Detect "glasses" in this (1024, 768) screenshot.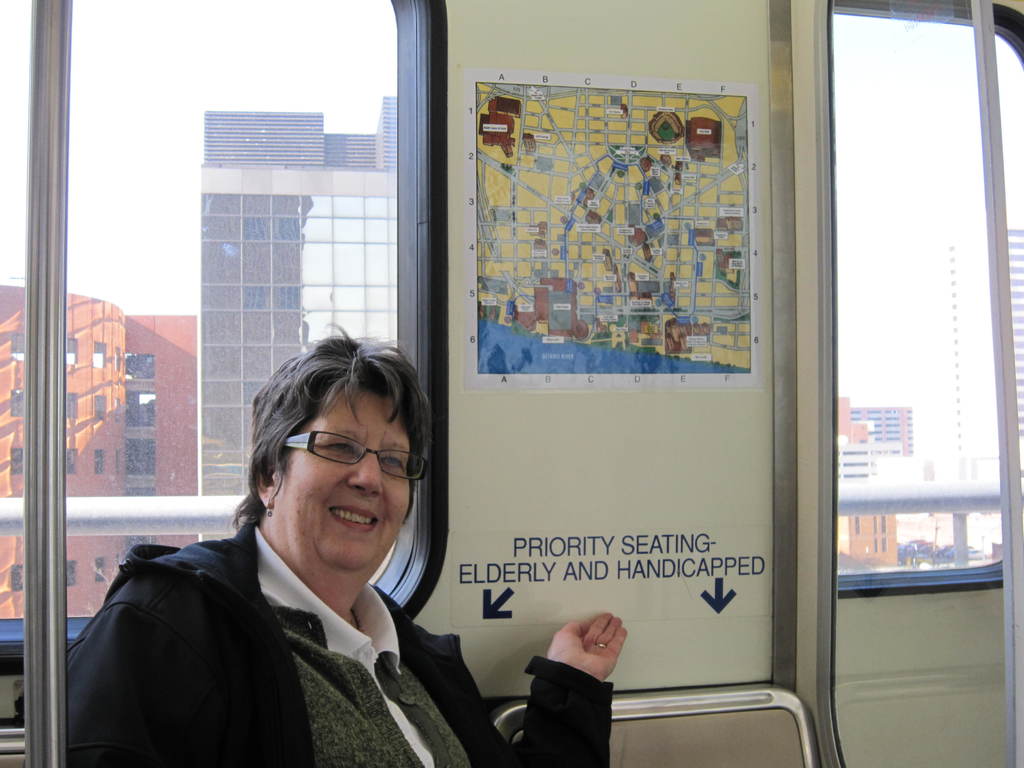
Detection: bbox(282, 434, 424, 464).
